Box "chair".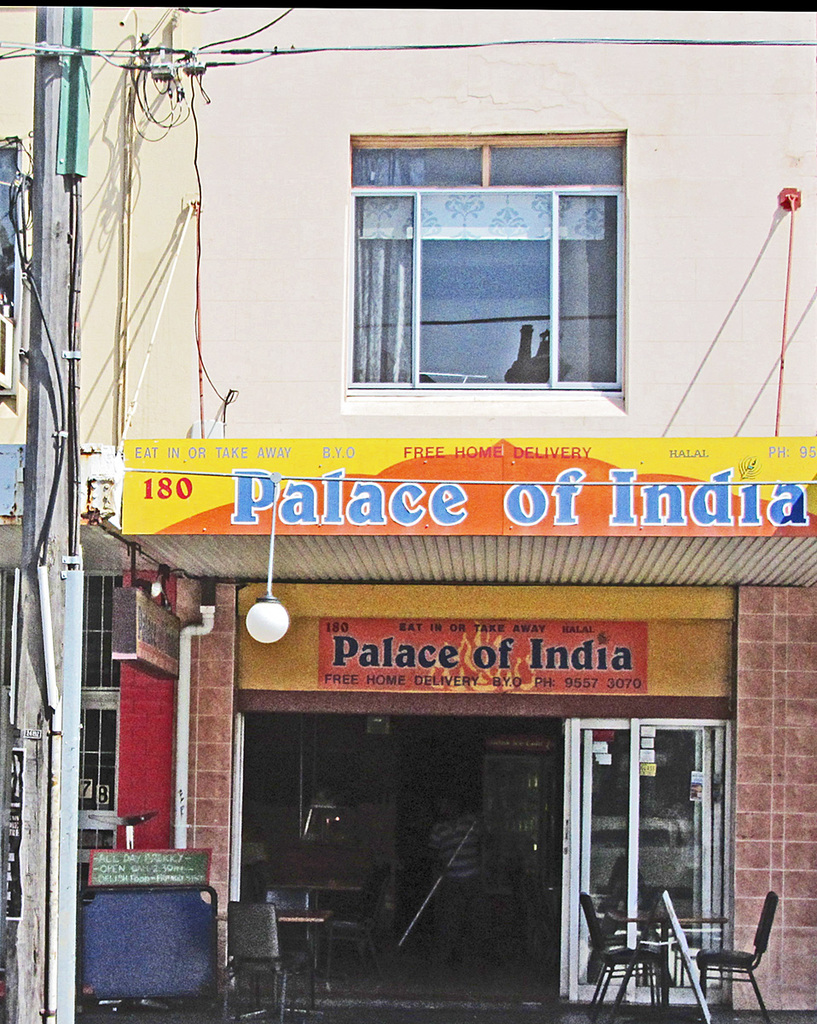
crop(223, 903, 316, 1023).
